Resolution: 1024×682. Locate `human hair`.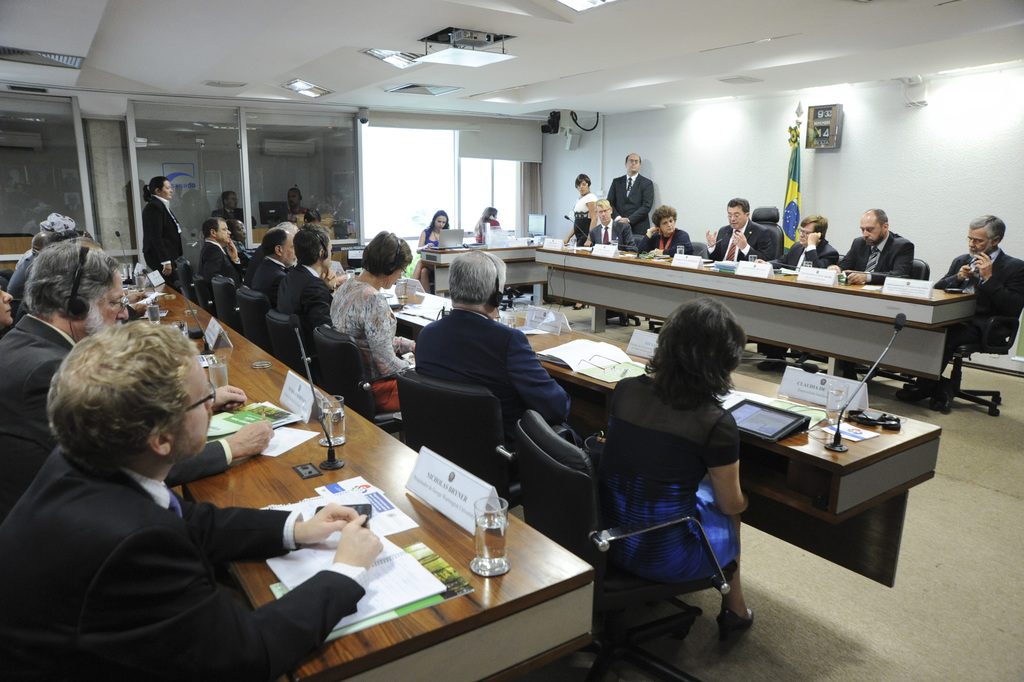
(left=651, top=202, right=678, bottom=225).
